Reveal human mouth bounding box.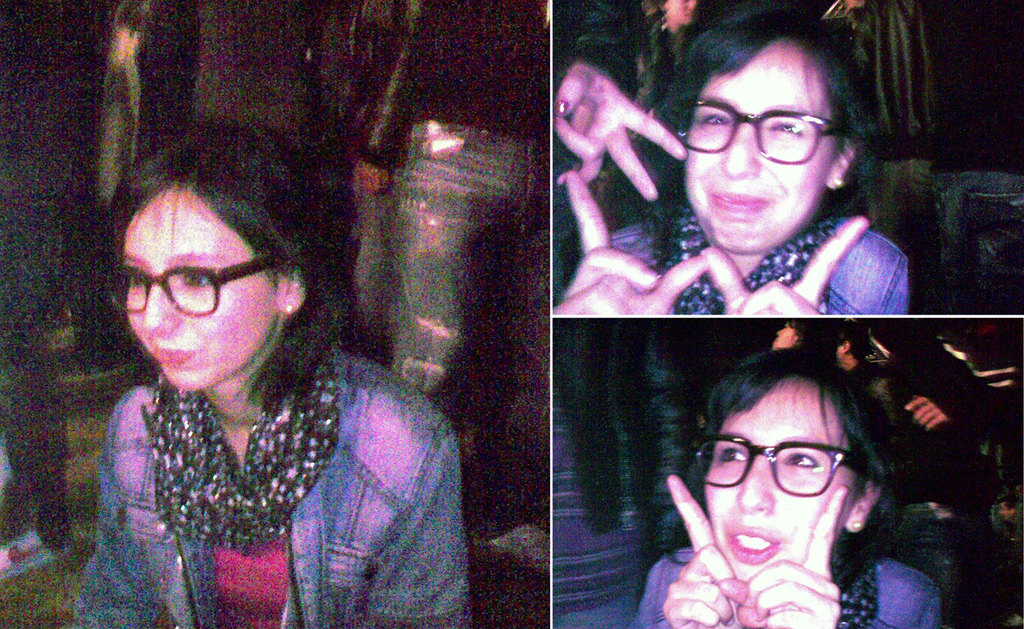
Revealed: [x1=708, y1=192, x2=764, y2=214].
